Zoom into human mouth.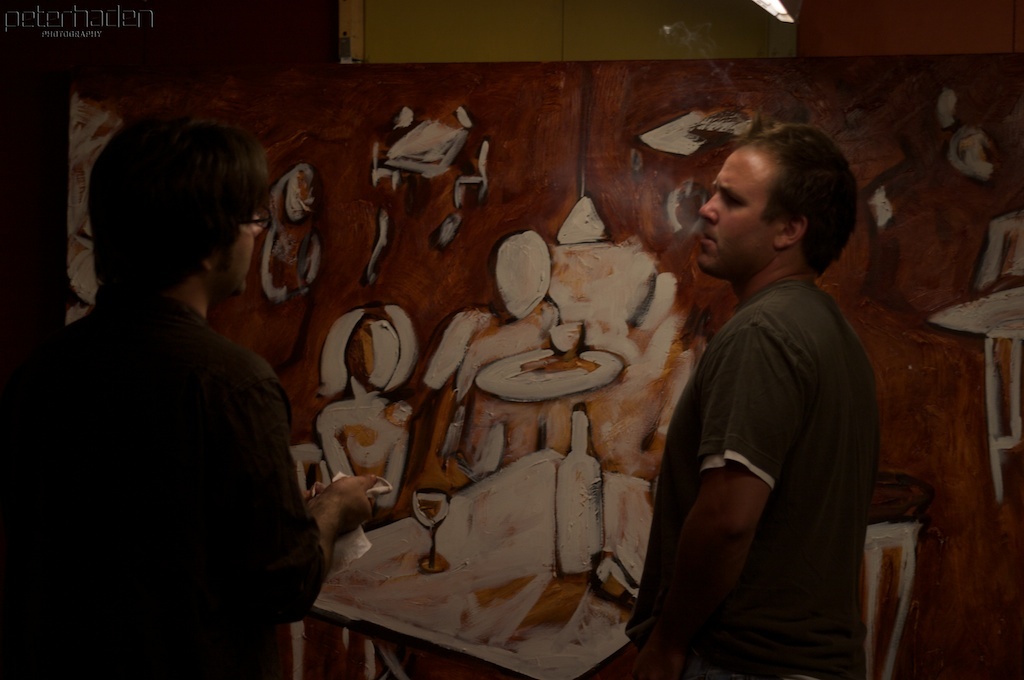
Zoom target: bbox=(696, 226, 718, 249).
